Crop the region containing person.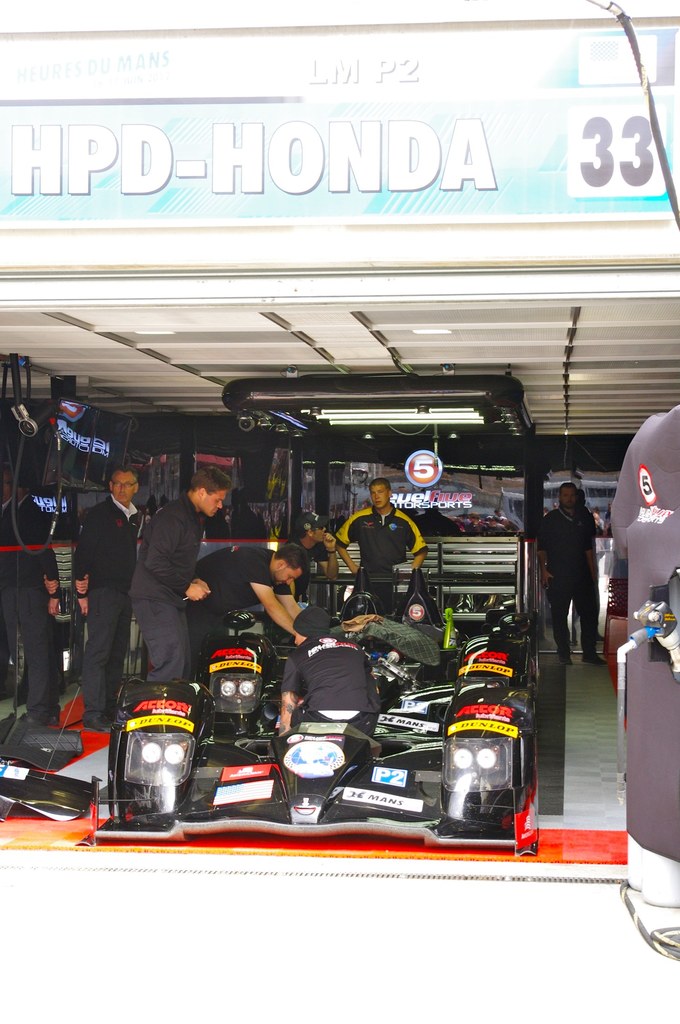
Crop region: 147,483,231,720.
